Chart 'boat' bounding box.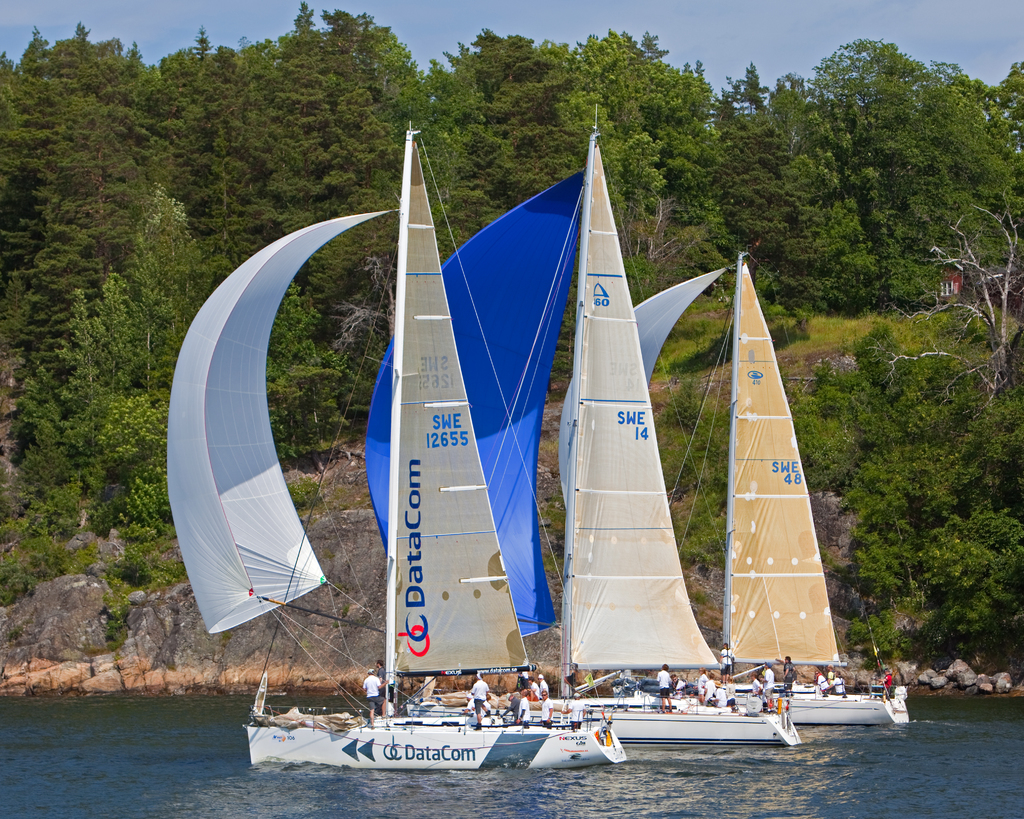
Charted: <bbox>166, 116, 620, 771</bbox>.
